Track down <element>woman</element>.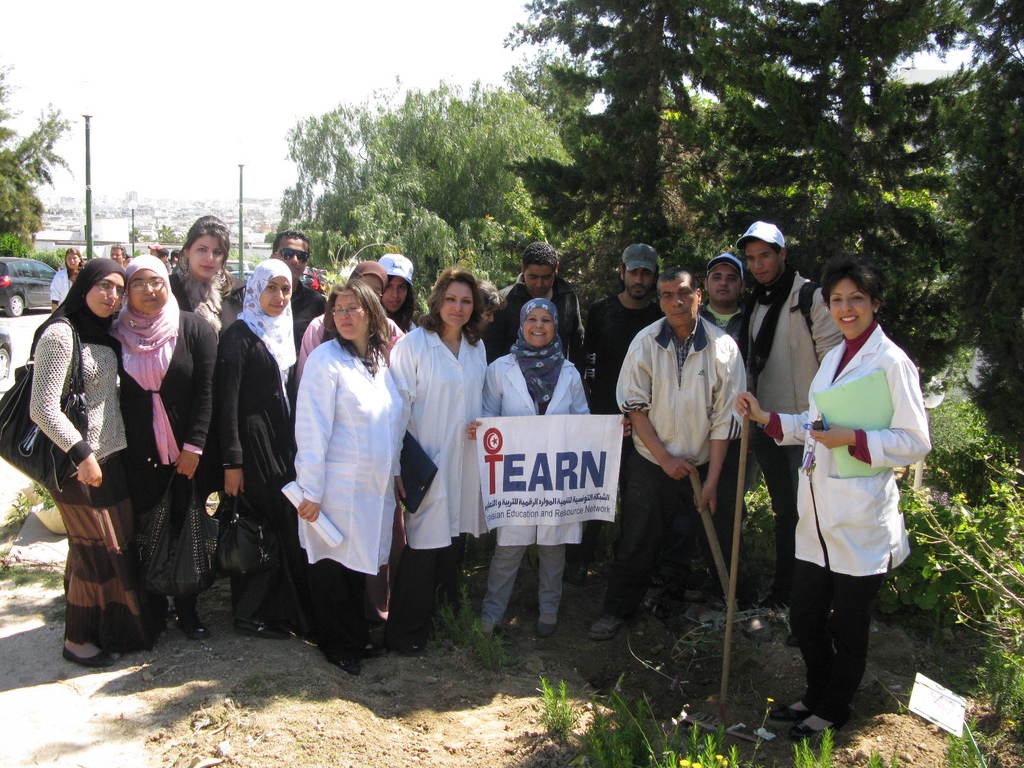
Tracked to (left=389, top=269, right=486, bottom=656).
